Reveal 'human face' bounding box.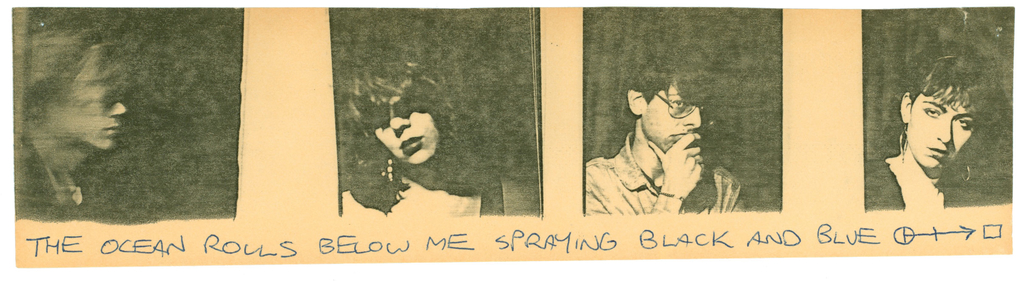
Revealed: l=644, t=83, r=701, b=157.
